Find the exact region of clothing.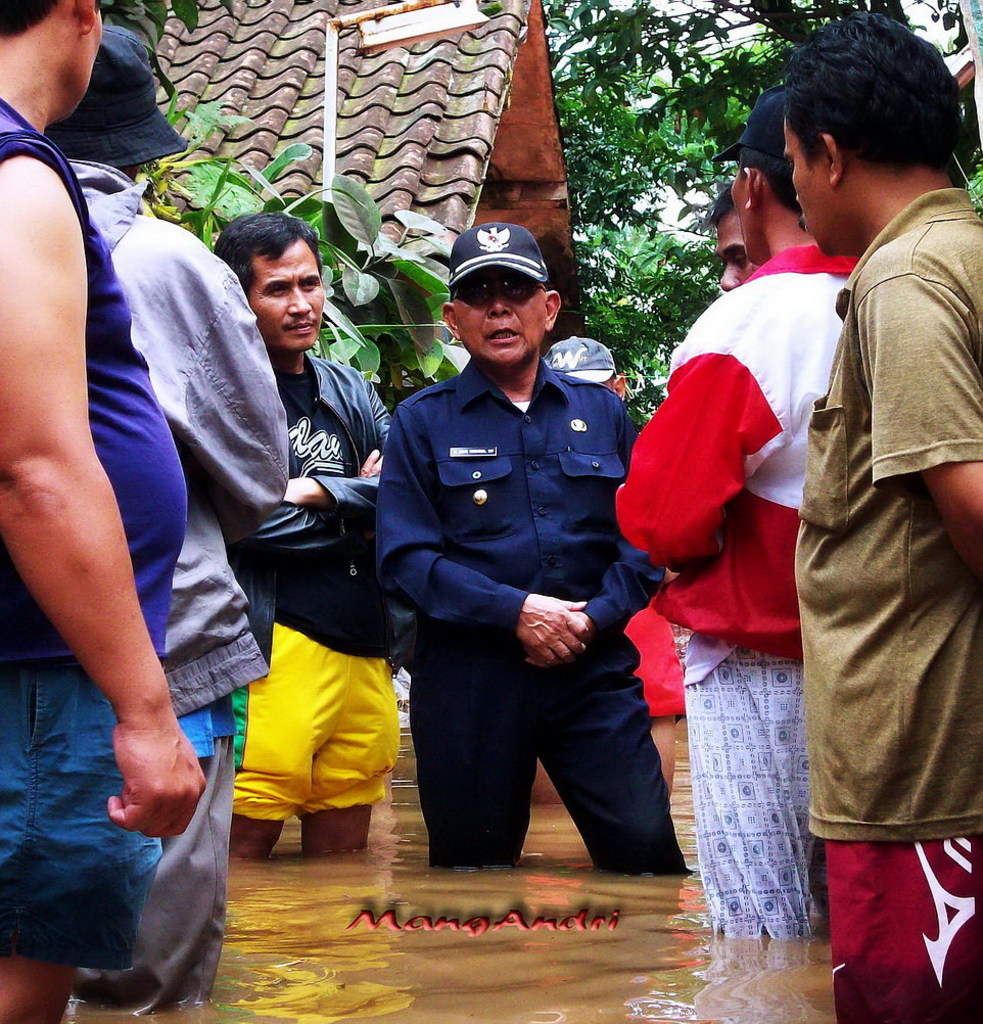
Exact region: box=[362, 285, 678, 860].
